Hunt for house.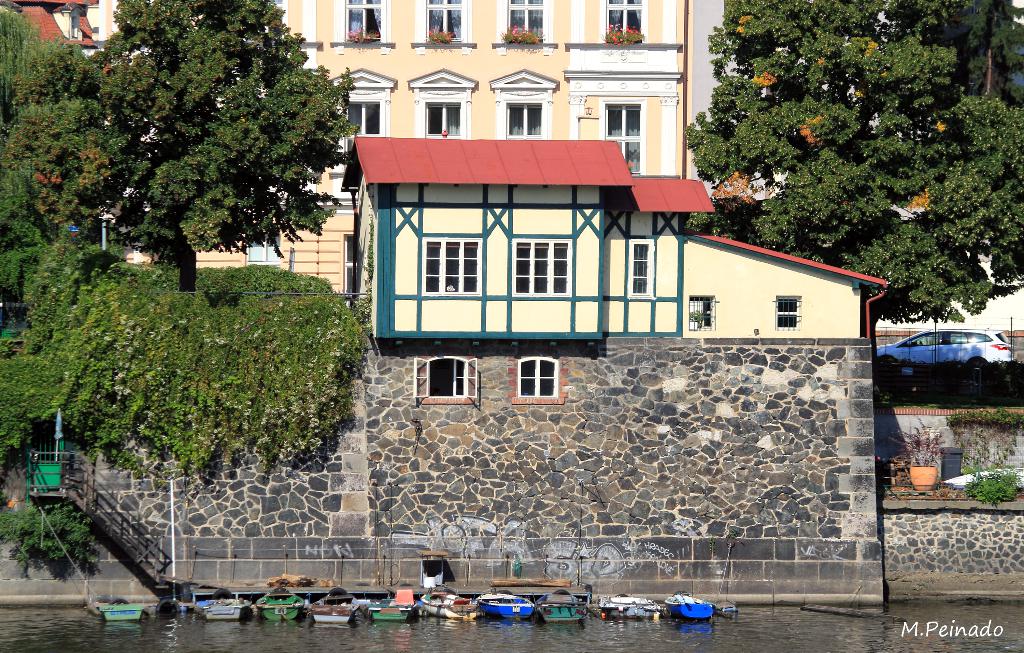
Hunted down at 143 0 737 314.
